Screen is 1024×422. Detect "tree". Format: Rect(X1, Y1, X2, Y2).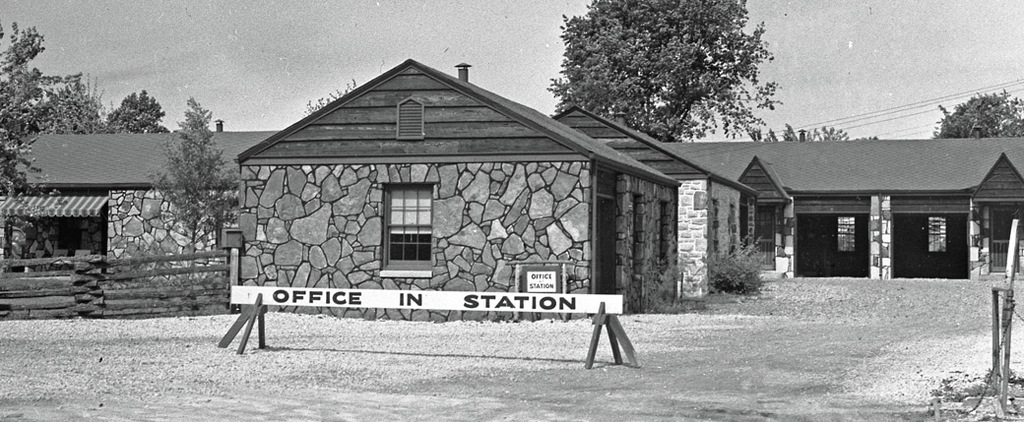
Rect(148, 95, 237, 297).
